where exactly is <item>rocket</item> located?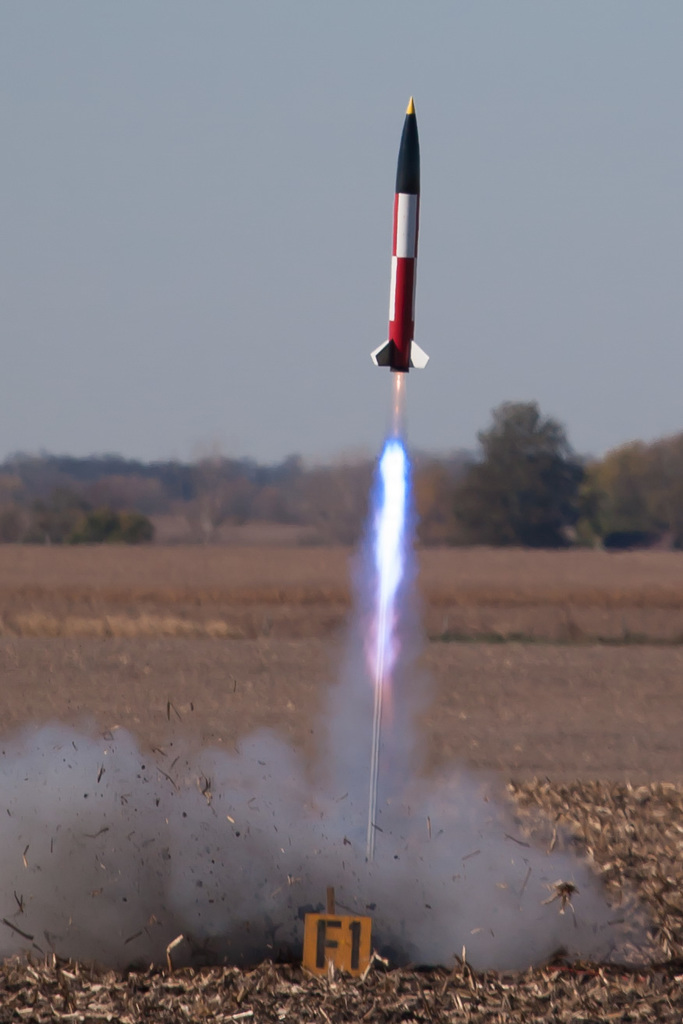
Its bounding box is 368:94:431:373.
